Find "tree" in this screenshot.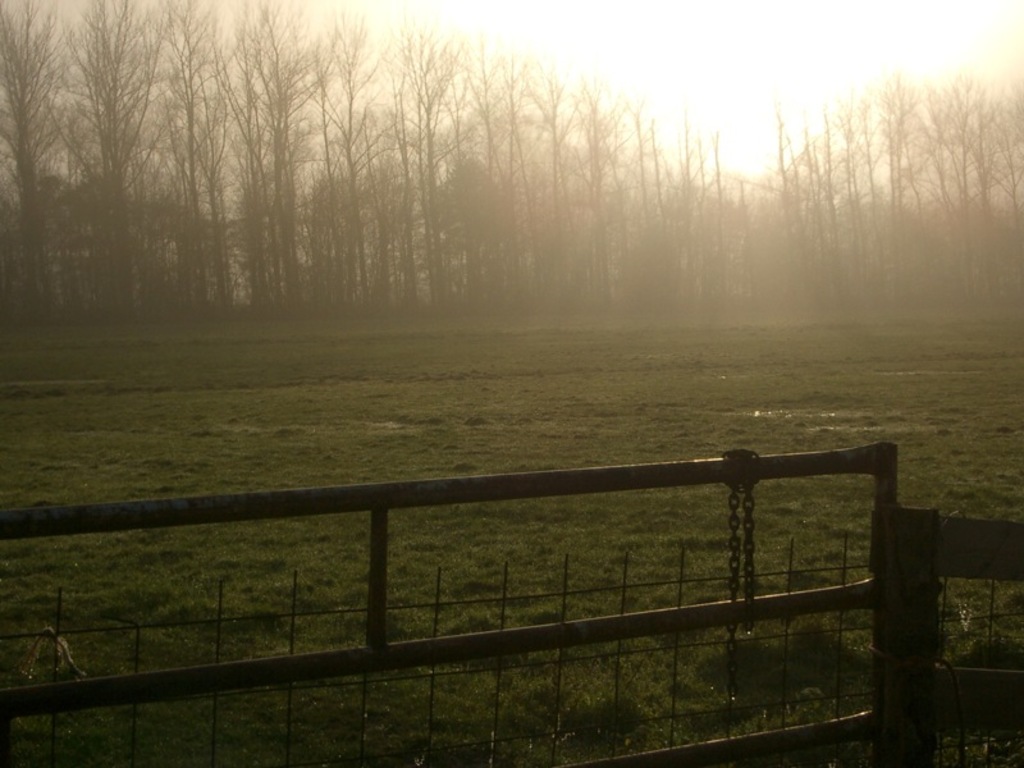
The bounding box for "tree" is <bbox>274, 0, 339, 333</bbox>.
